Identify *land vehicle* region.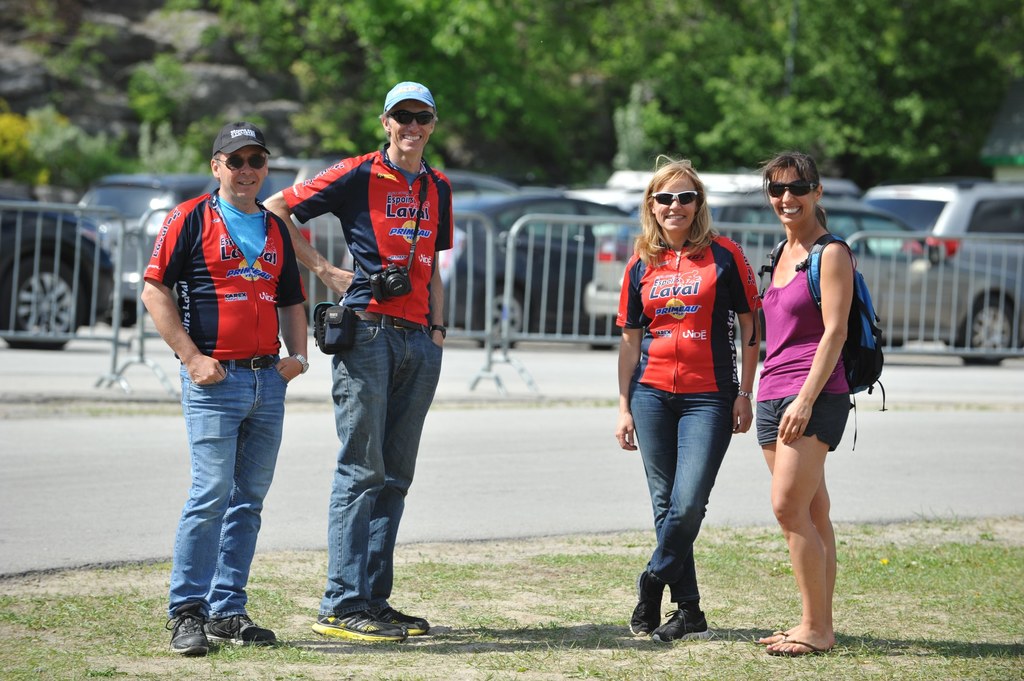
Region: 435, 192, 620, 348.
